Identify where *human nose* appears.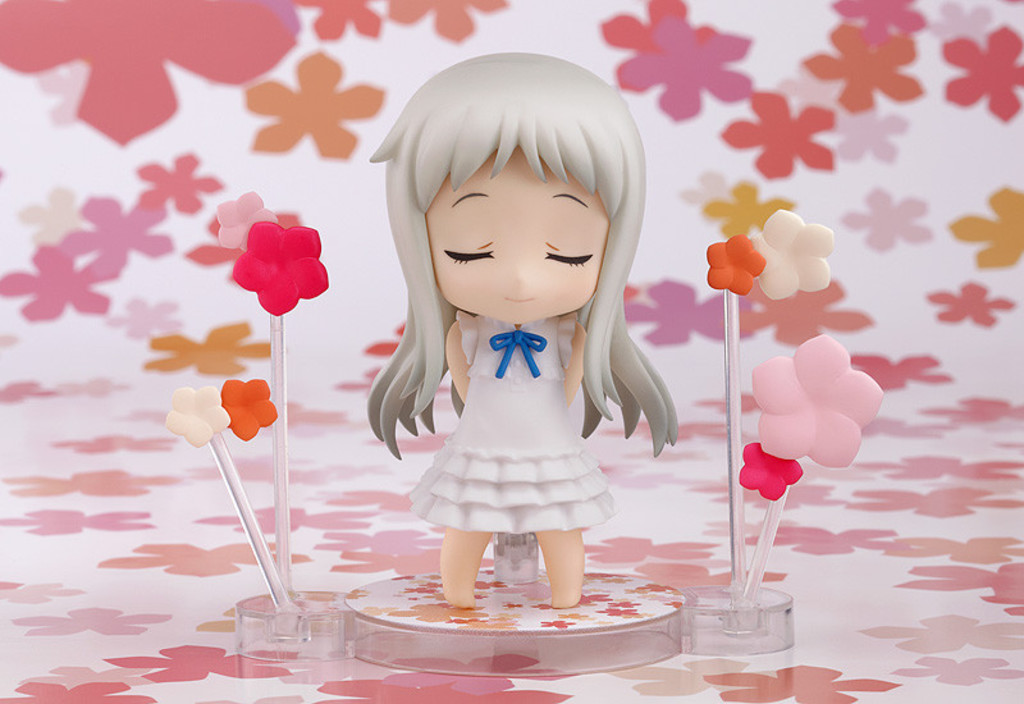
Appears at (x1=512, y1=259, x2=534, y2=287).
